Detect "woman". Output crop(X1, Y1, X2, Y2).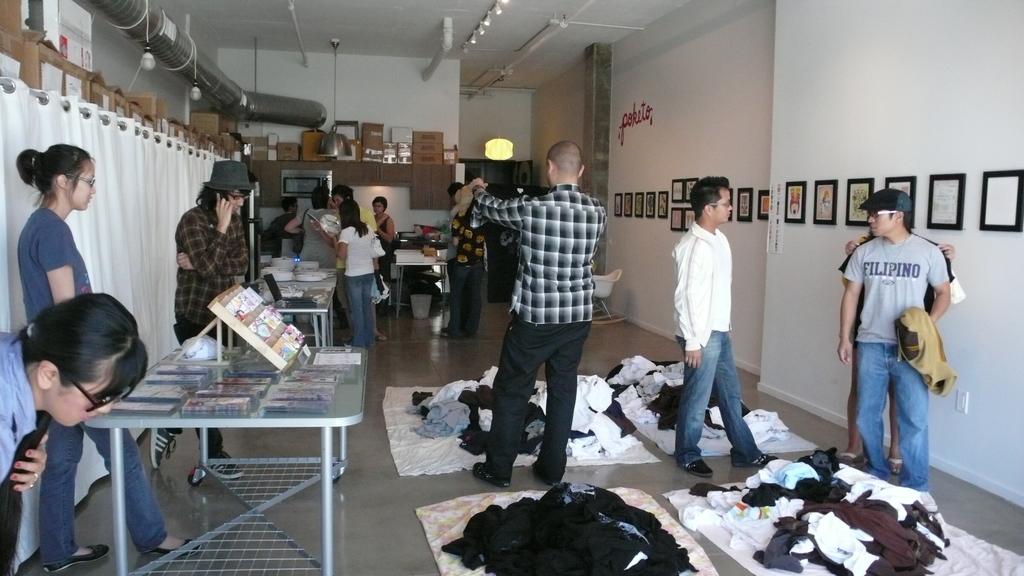
crop(374, 195, 395, 271).
